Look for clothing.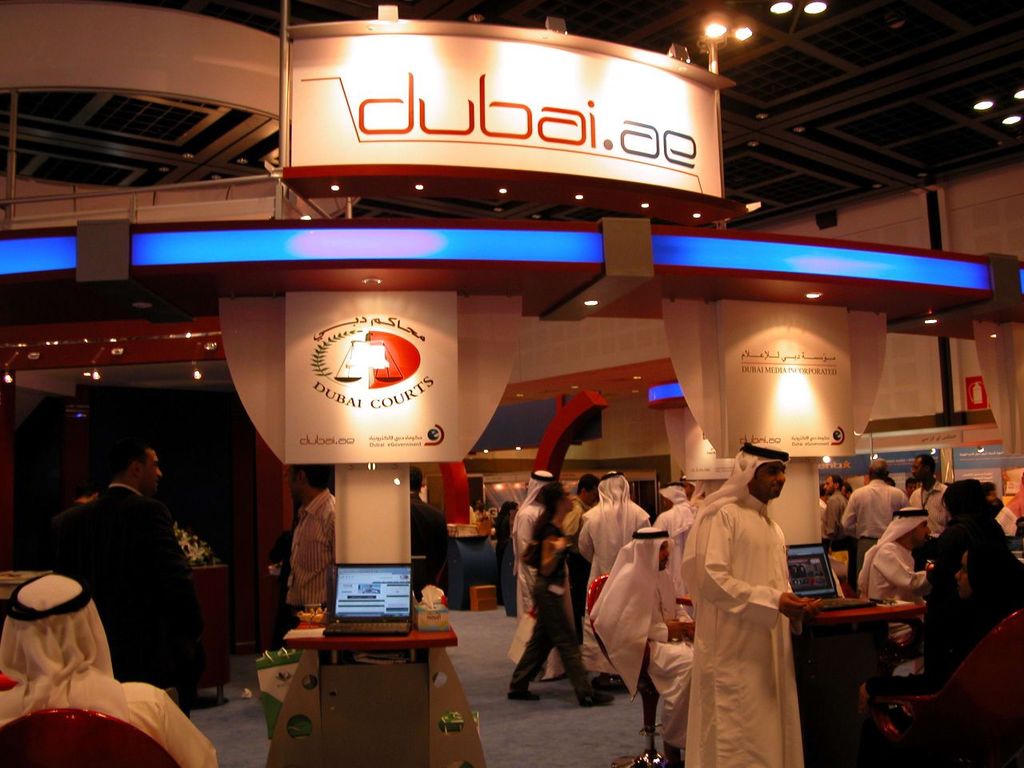
Found: [823,493,843,535].
